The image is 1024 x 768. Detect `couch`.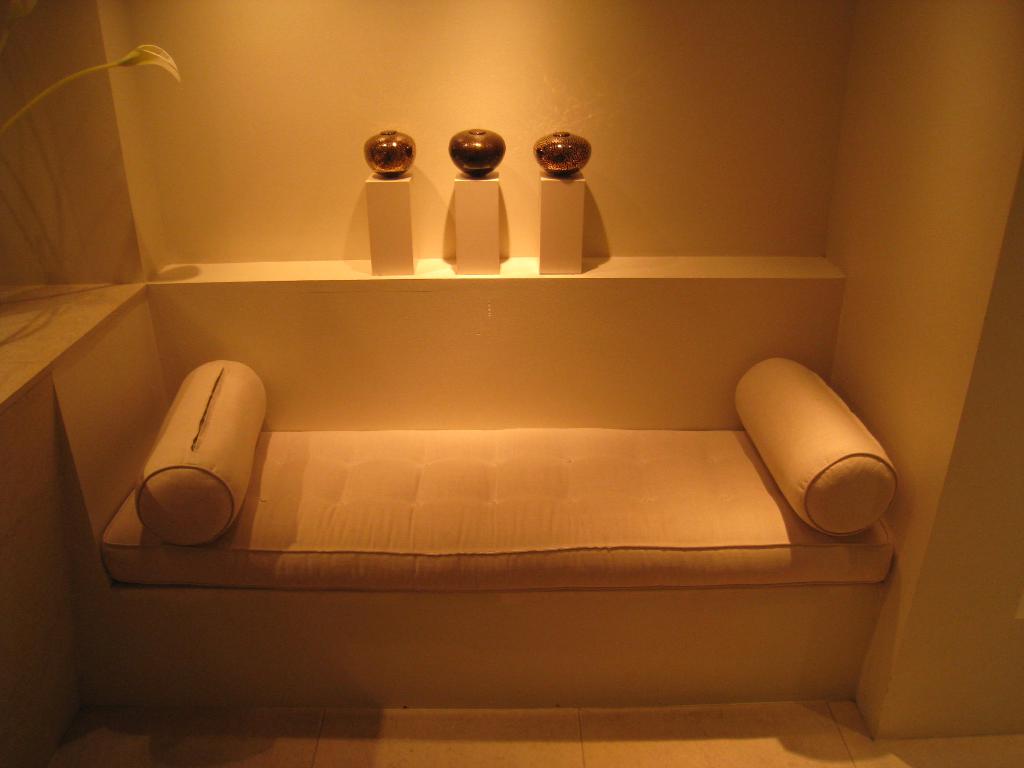
Detection: 31,331,892,755.
